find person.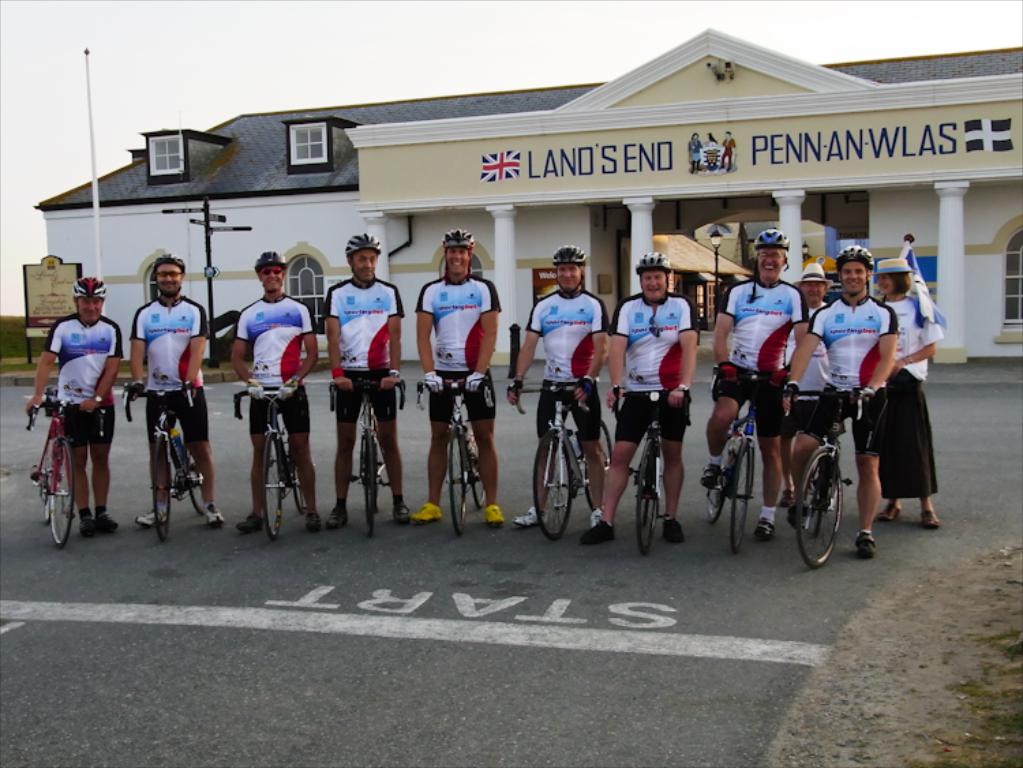
bbox(777, 255, 847, 497).
